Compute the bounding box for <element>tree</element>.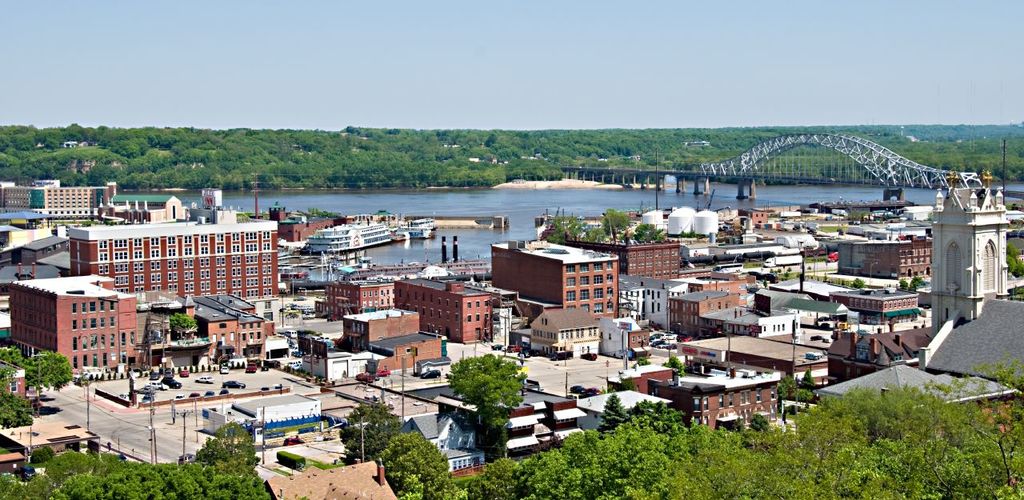
(836, 434, 899, 499).
